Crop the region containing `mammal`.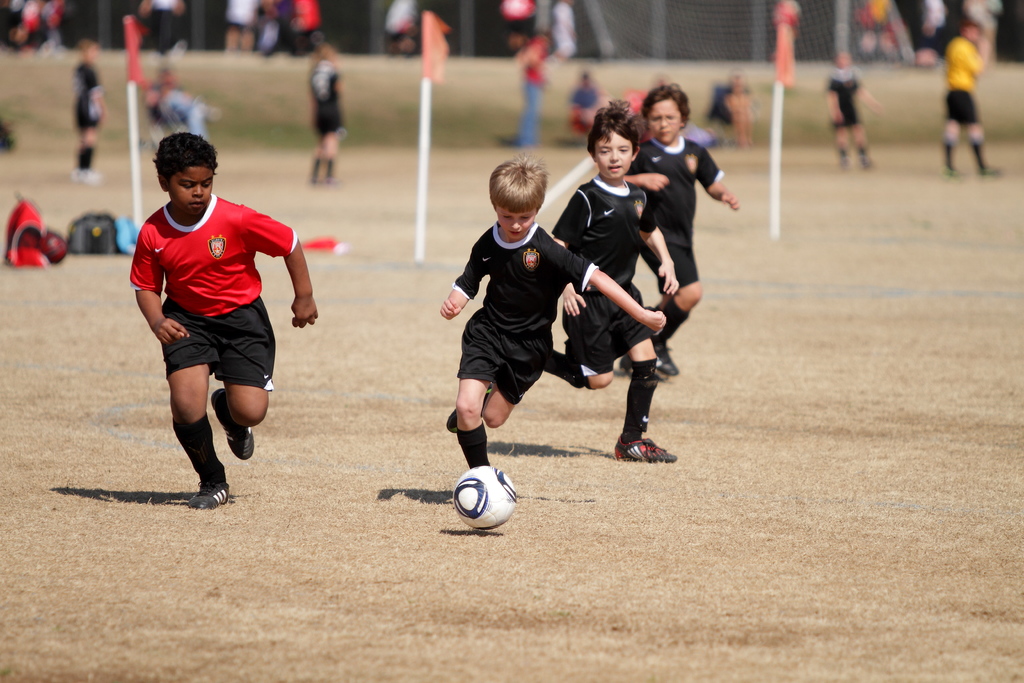
Crop region: 305 46 357 181.
